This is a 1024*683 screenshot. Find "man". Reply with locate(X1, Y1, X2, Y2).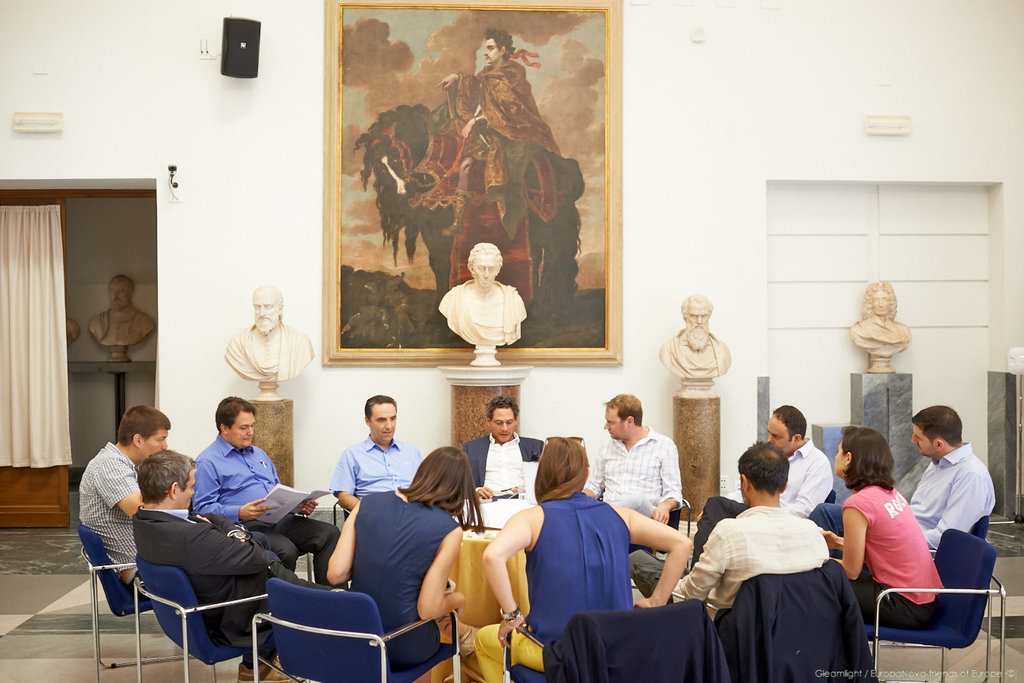
locate(572, 389, 695, 559).
